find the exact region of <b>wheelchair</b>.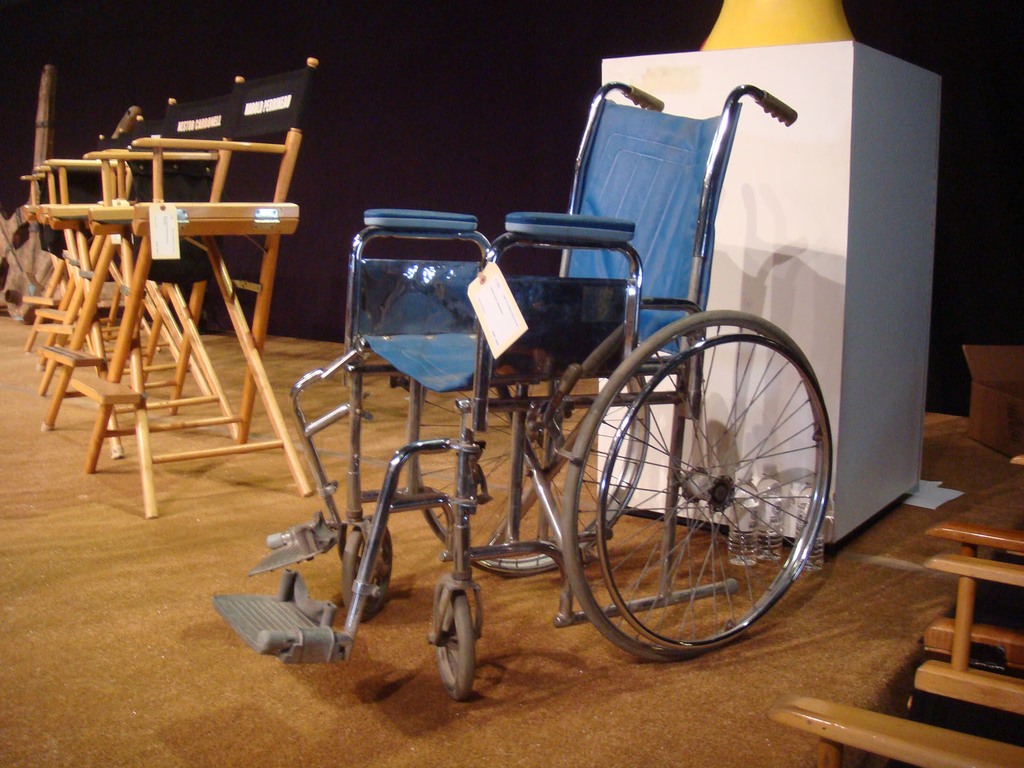
Exact region: region(271, 60, 818, 663).
